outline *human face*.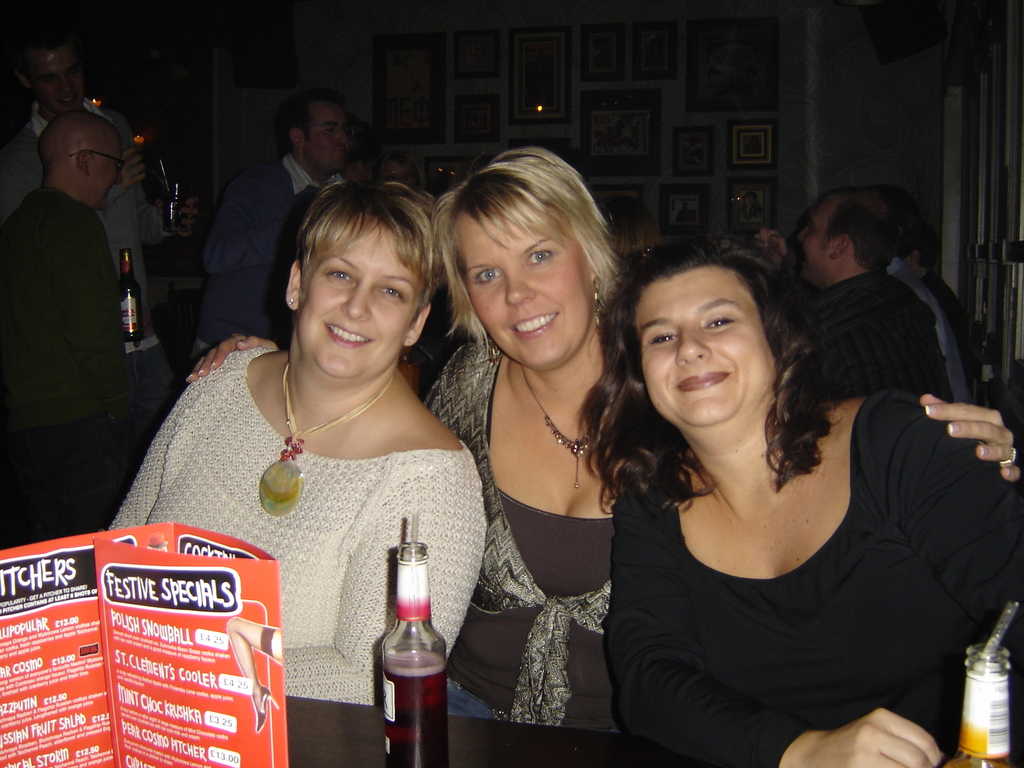
Outline: bbox=(387, 159, 415, 186).
